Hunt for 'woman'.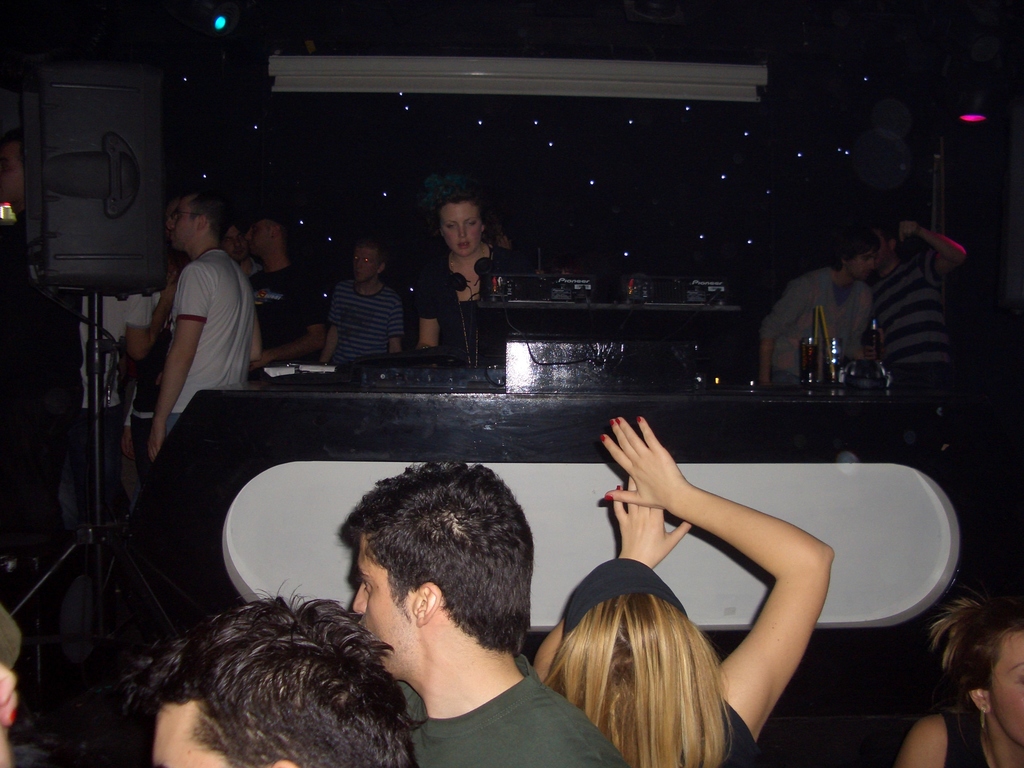
Hunted down at bbox=(527, 404, 836, 767).
